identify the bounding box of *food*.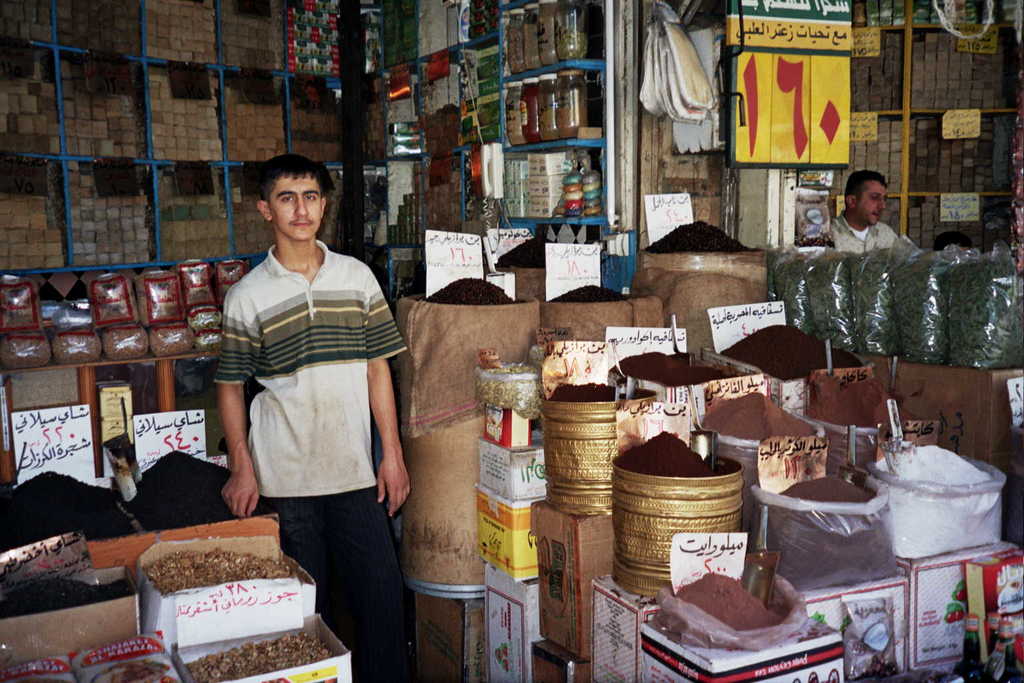
[left=807, top=378, right=908, bottom=430].
